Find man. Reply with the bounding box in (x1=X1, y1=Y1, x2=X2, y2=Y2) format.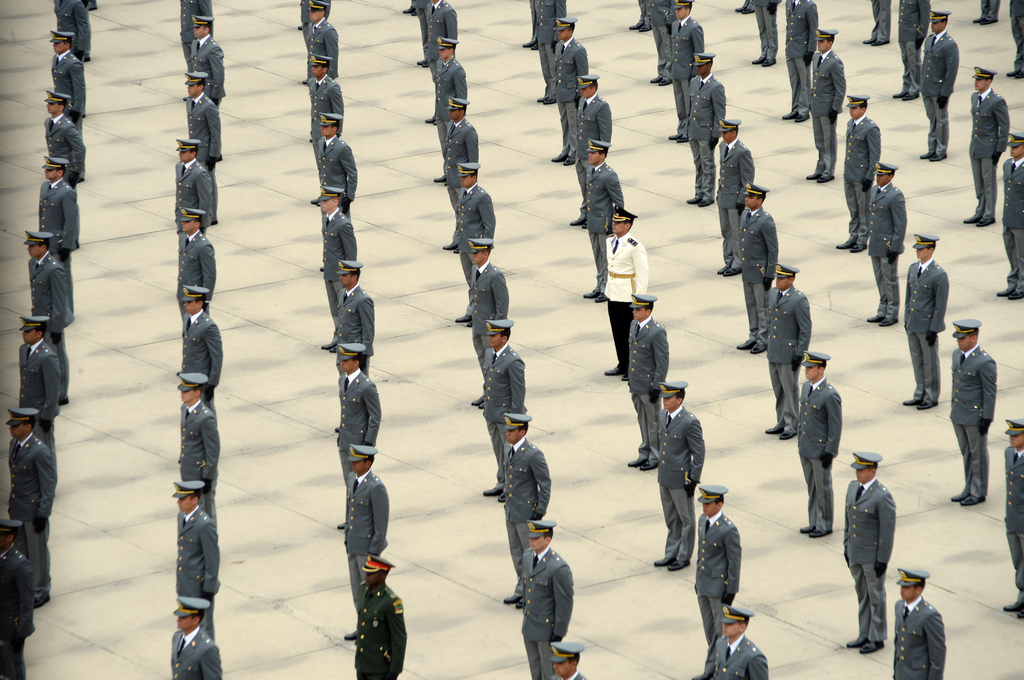
(x1=973, y1=0, x2=1002, y2=24).
